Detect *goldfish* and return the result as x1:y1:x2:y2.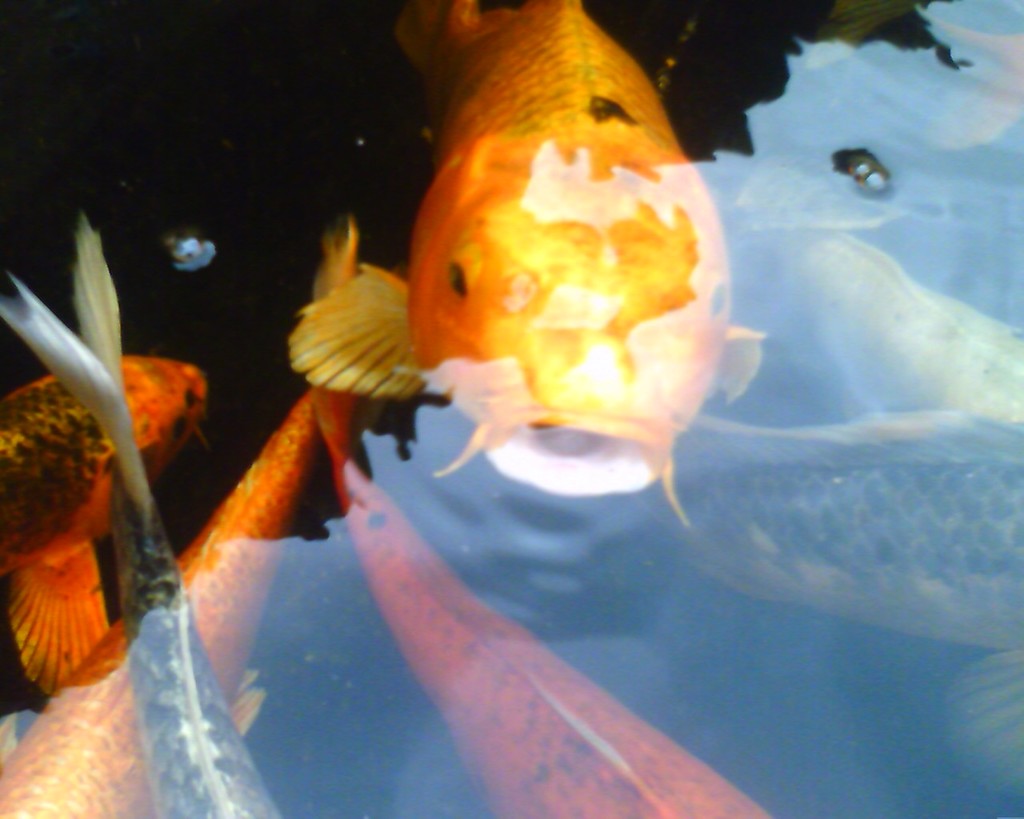
1:211:284:818.
